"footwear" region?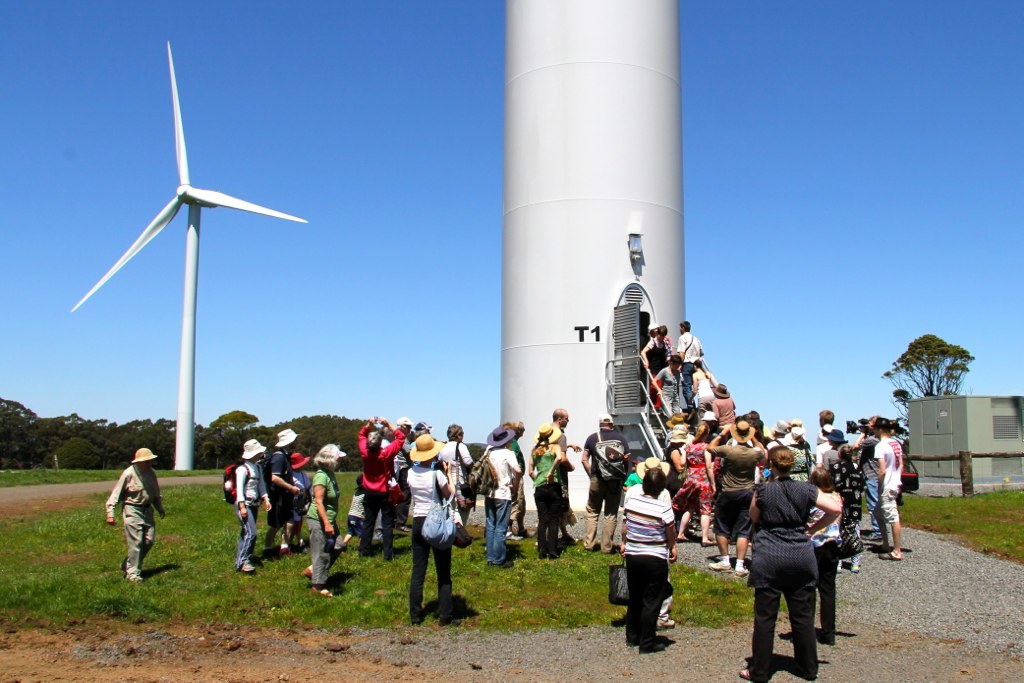
<box>850,558,855,573</box>
